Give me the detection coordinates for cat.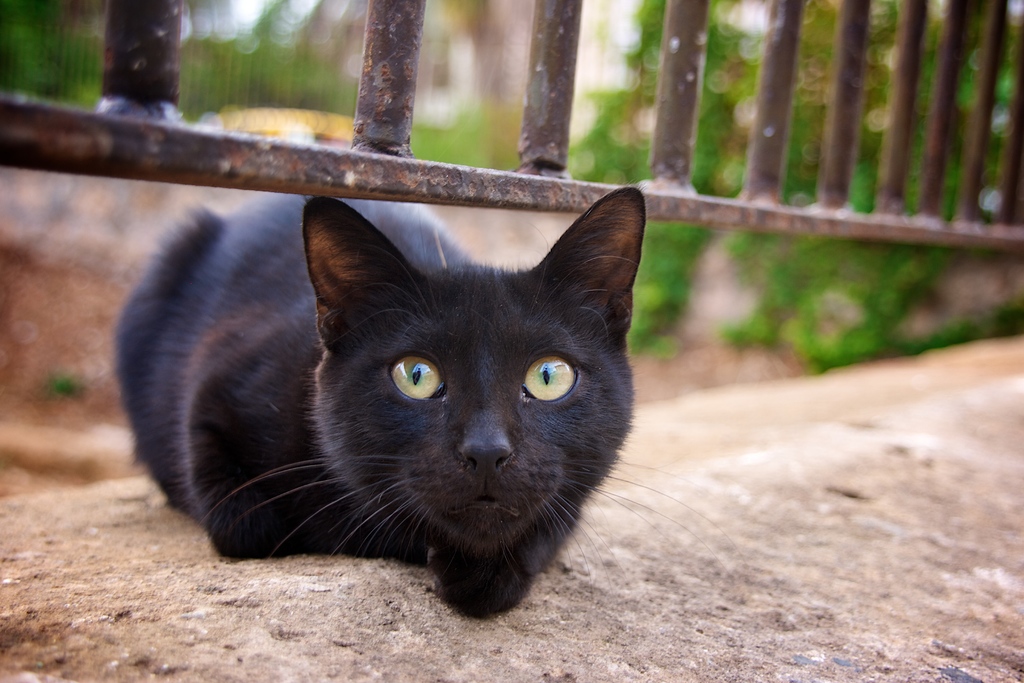
105/182/649/620.
